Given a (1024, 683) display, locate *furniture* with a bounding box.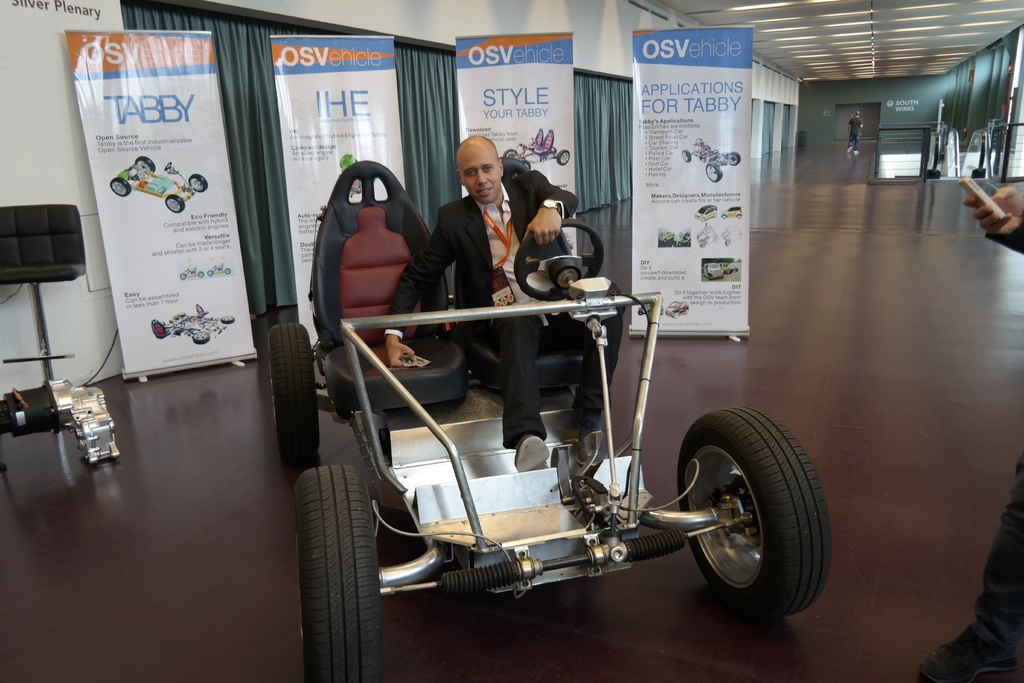
Located: {"left": 450, "top": 156, "right": 584, "bottom": 388}.
